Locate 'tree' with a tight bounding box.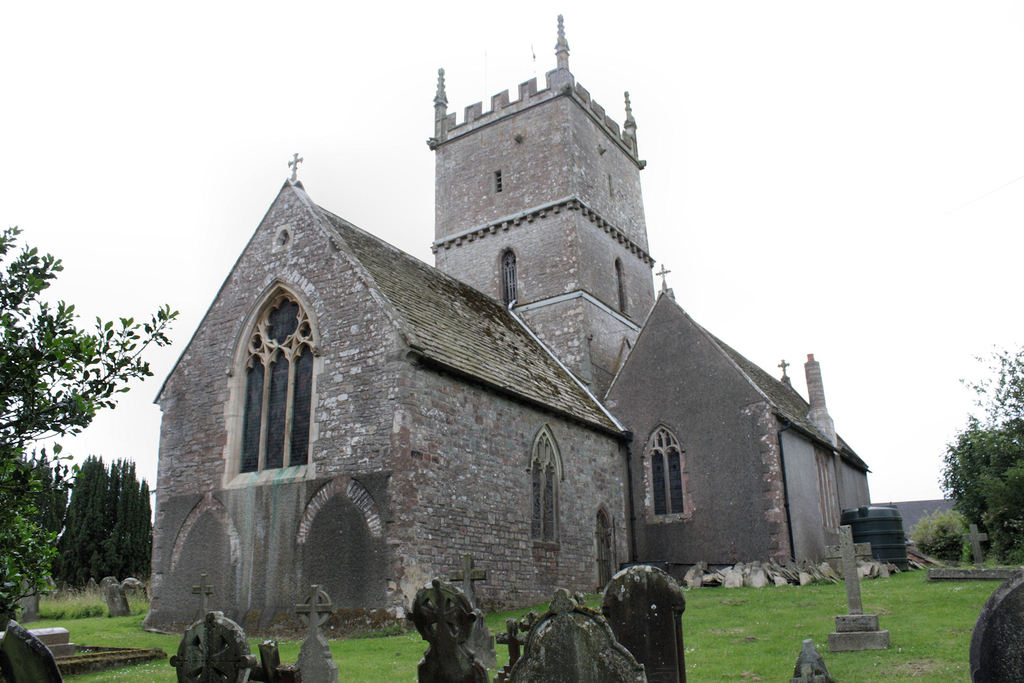
0/226/184/581.
